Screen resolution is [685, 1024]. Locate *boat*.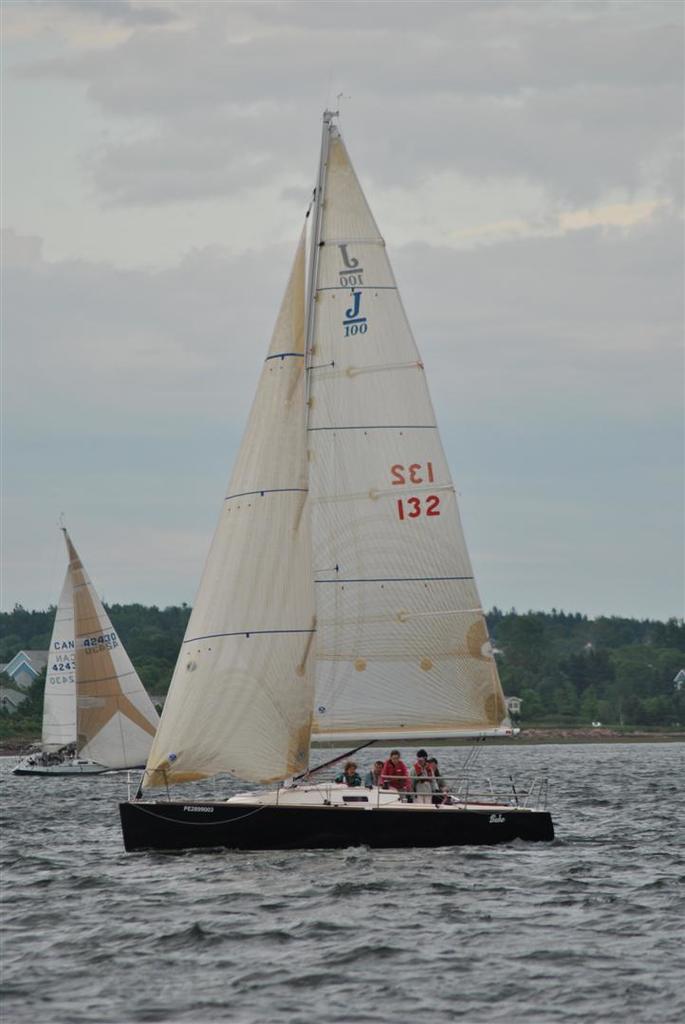
bbox=(113, 108, 544, 865).
